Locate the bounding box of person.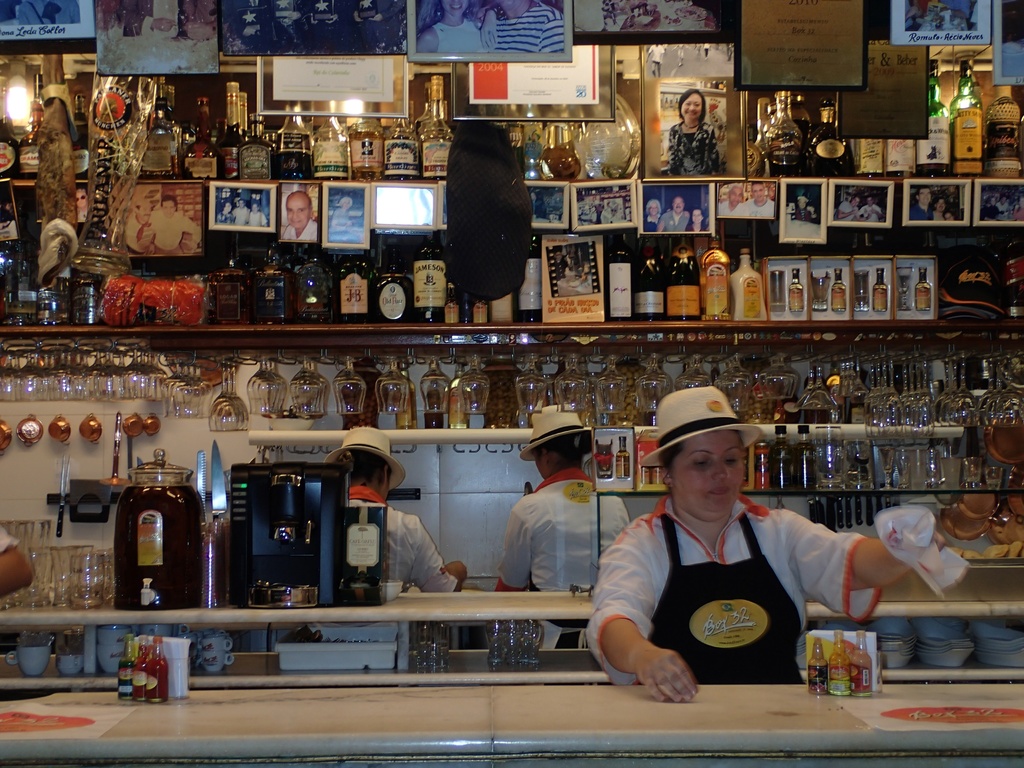
Bounding box: box=[598, 384, 924, 698].
